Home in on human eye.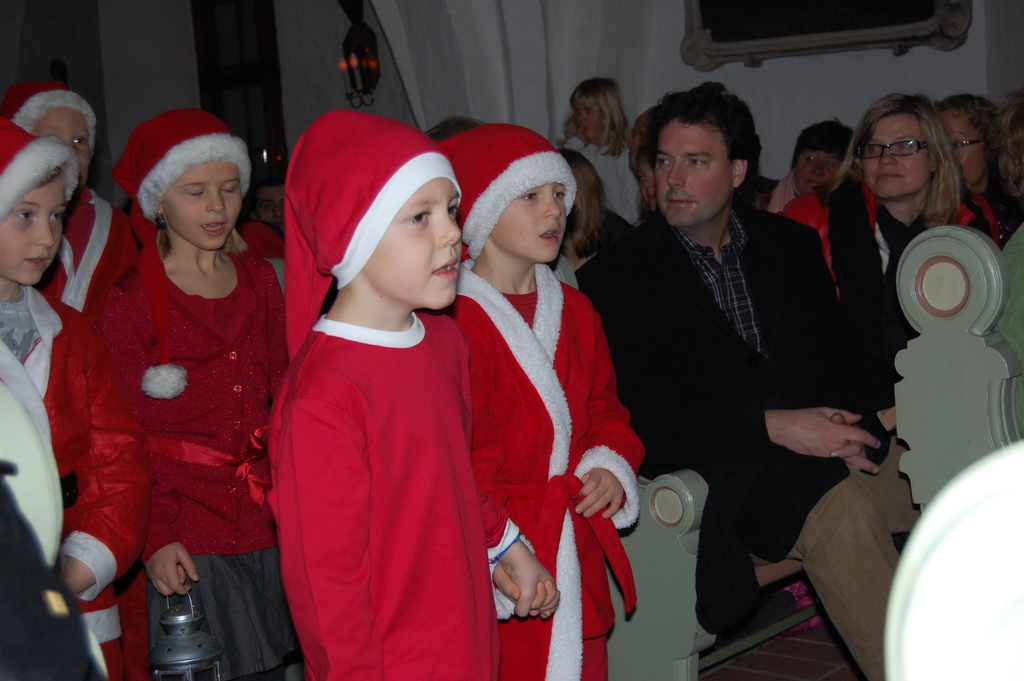
Homed in at (953,138,964,149).
